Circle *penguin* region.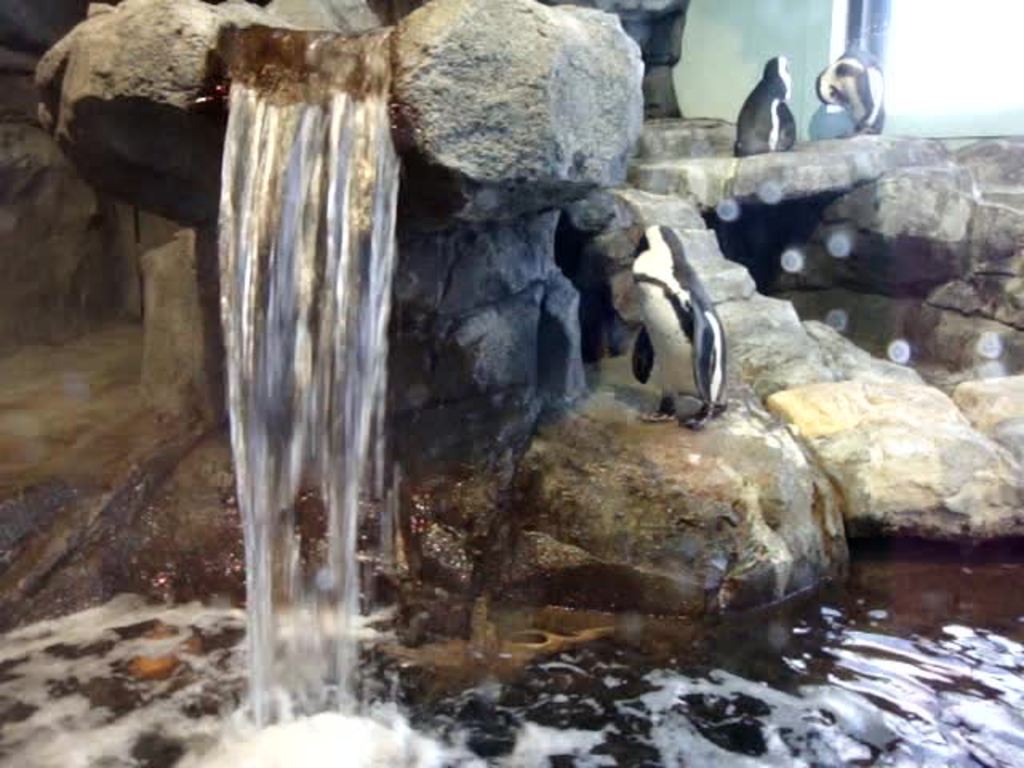
Region: 632,222,728,427.
